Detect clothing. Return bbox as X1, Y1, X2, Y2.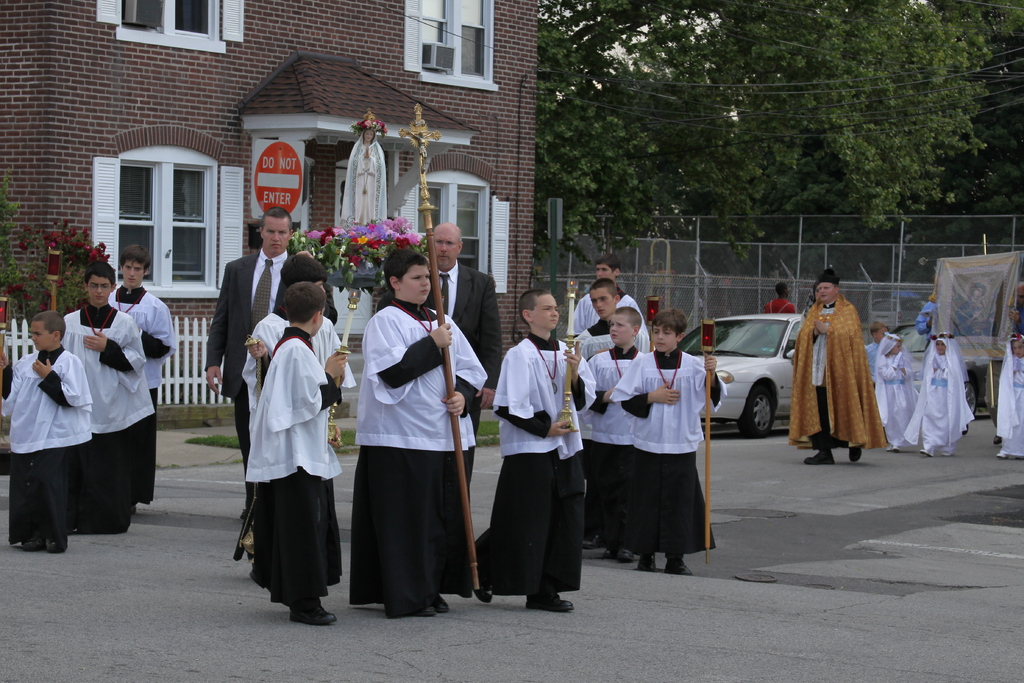
572, 324, 651, 439.
